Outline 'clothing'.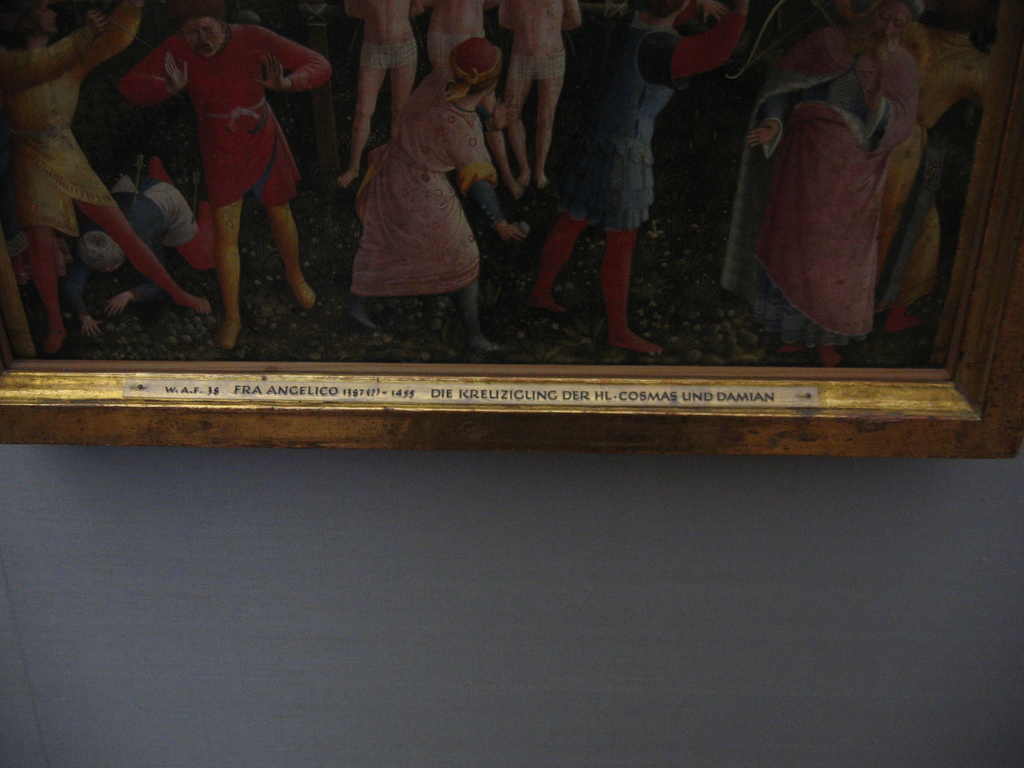
Outline: {"left": 115, "top": 8, "right": 337, "bottom": 214}.
